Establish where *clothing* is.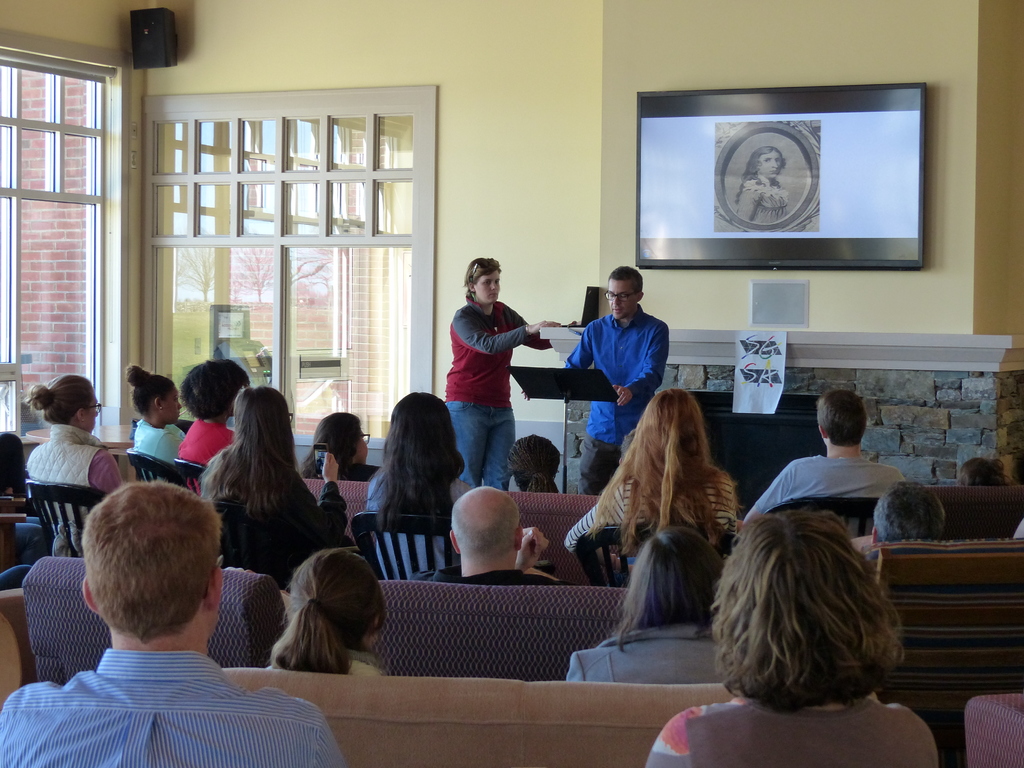
Established at bbox(645, 692, 941, 767).
